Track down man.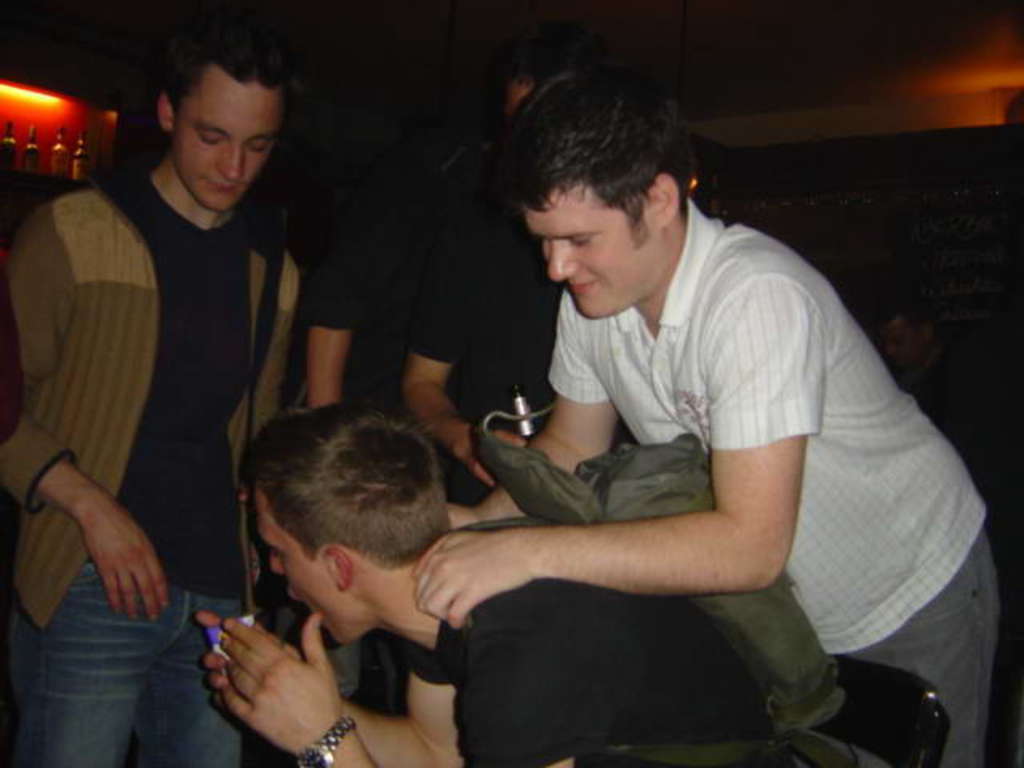
Tracked to BBox(414, 75, 1002, 762).
